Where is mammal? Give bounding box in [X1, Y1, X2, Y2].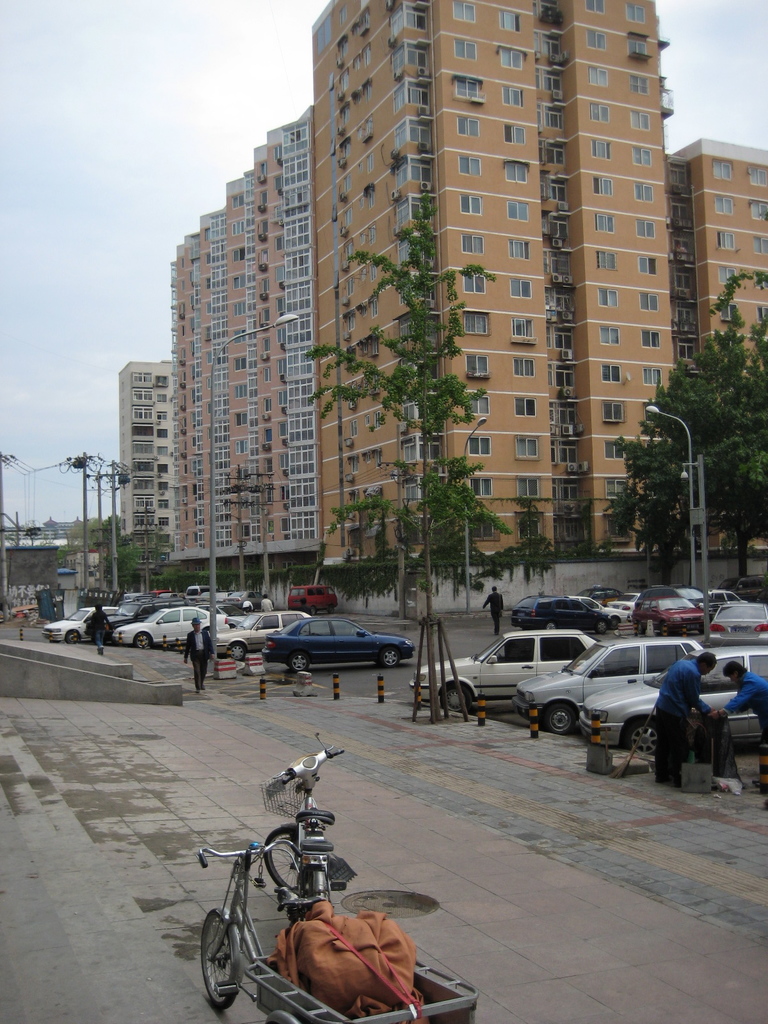
[716, 653, 767, 748].
